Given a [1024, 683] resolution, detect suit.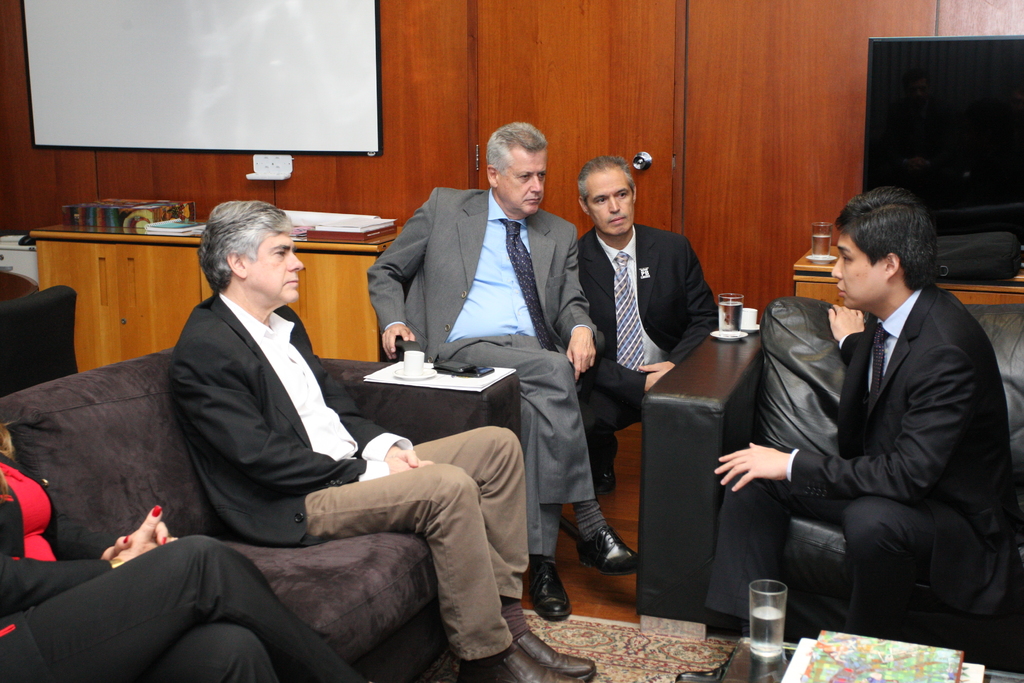
<box>576,224,721,481</box>.
